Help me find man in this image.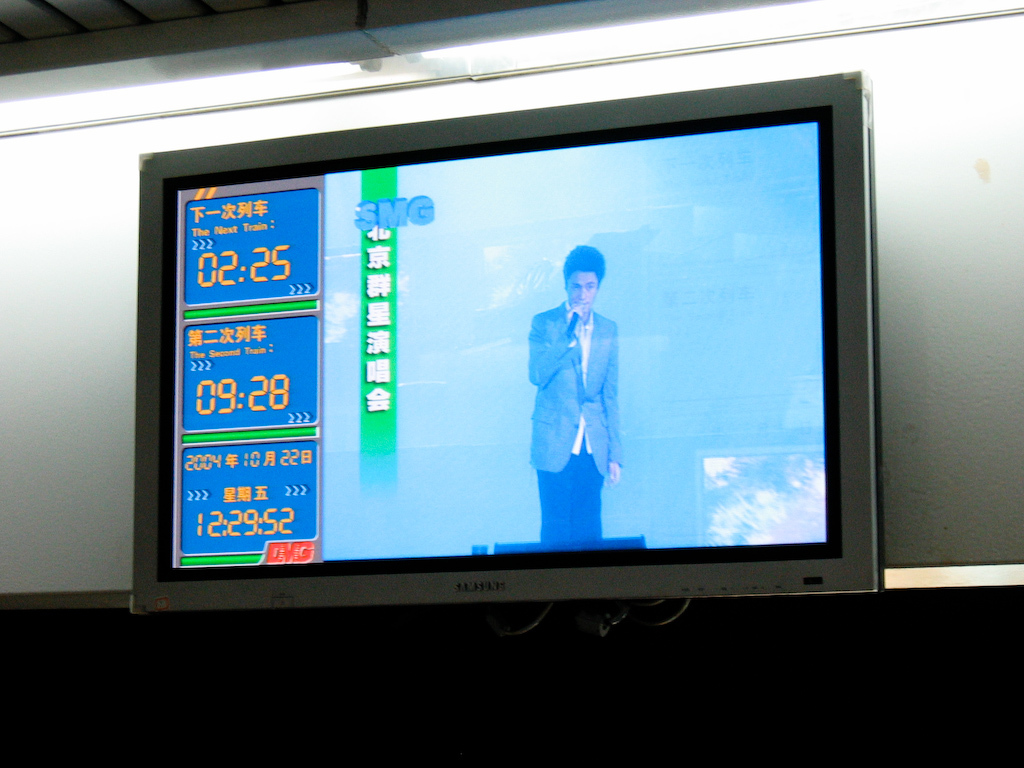
Found it: [left=528, top=241, right=620, bottom=534].
